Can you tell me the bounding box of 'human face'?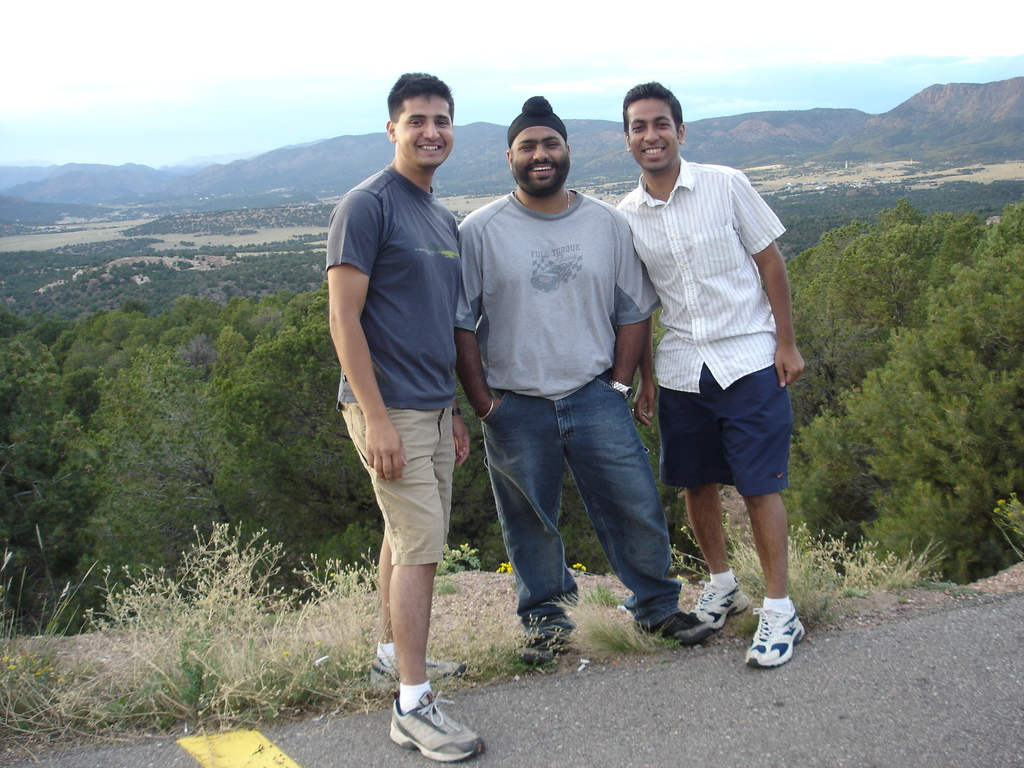
bbox=(628, 98, 678, 168).
